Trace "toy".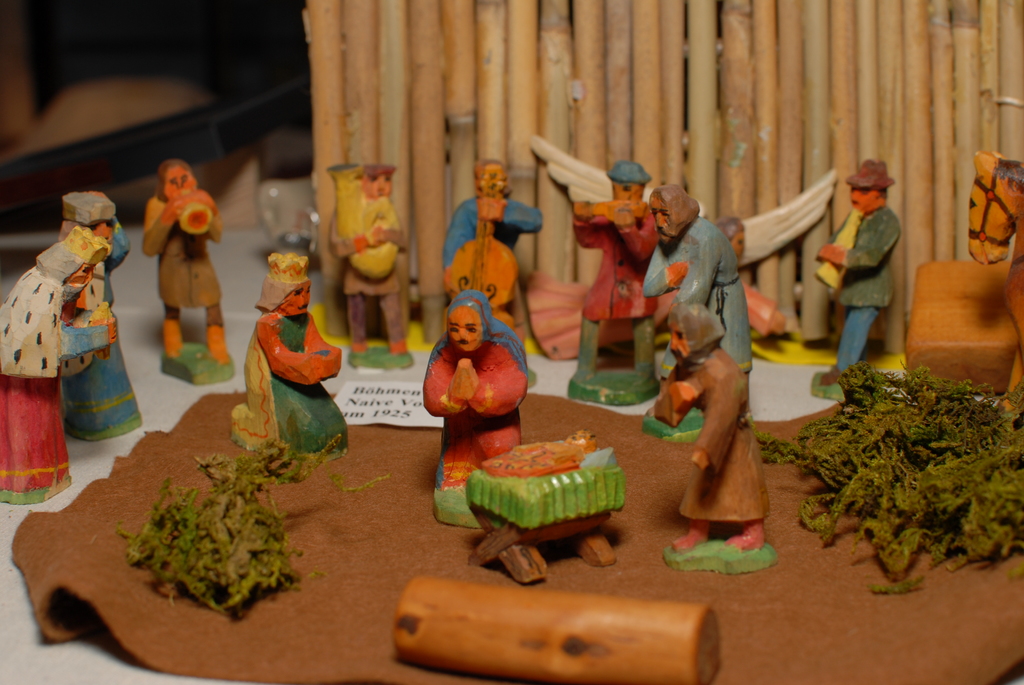
Traced to detection(0, 230, 112, 504).
